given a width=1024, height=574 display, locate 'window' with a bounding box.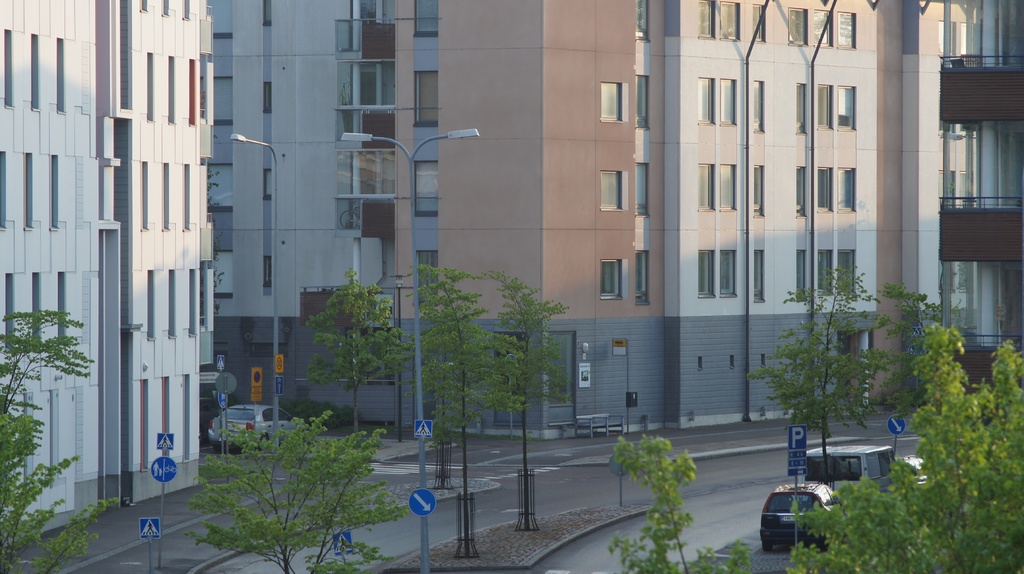
Located: 753 250 763 296.
